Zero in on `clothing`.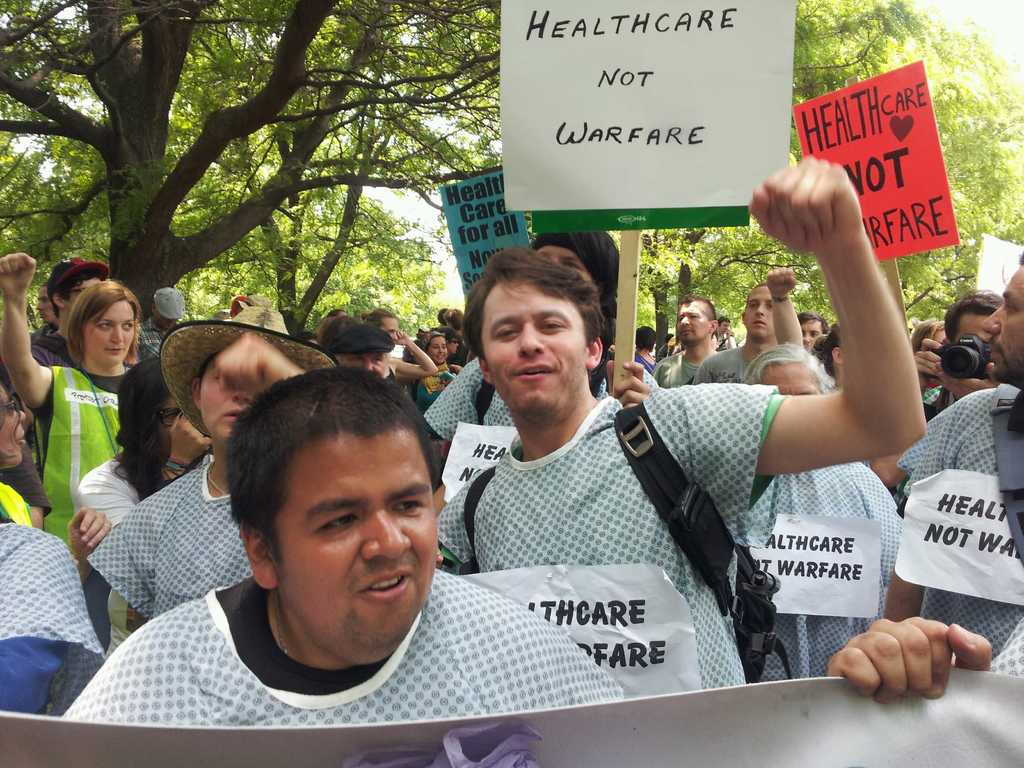
Zeroed in: 426 355 517 444.
